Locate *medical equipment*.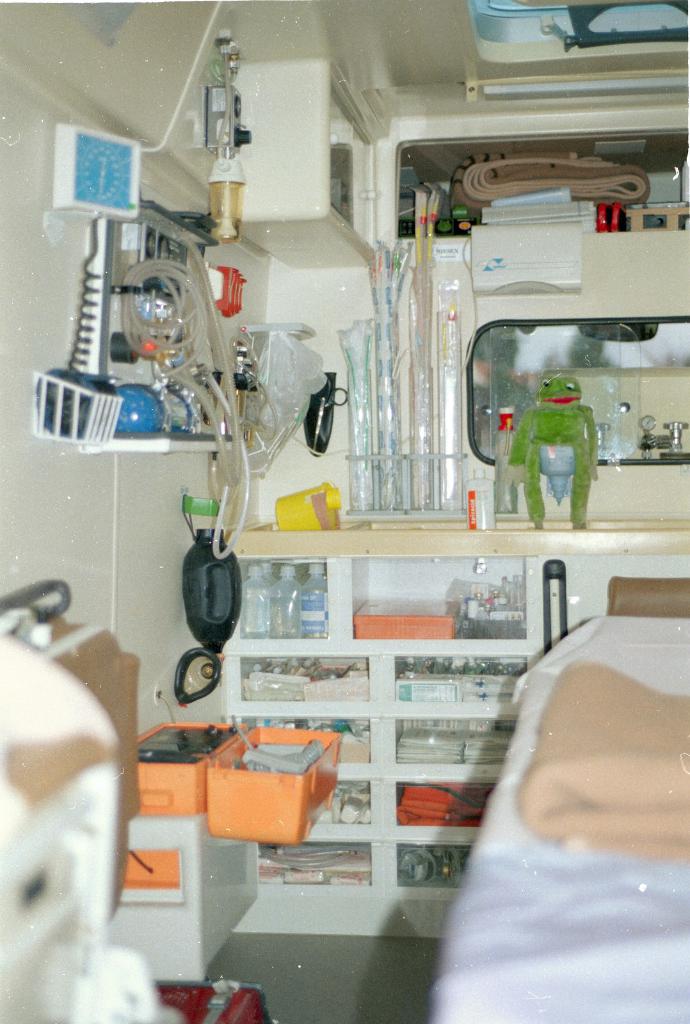
Bounding box: [429, 572, 689, 1023].
